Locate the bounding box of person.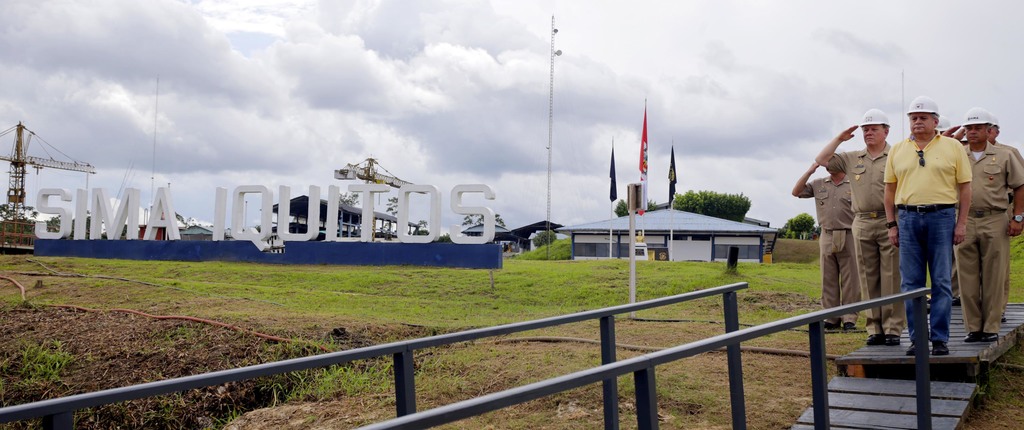
Bounding box: crop(895, 91, 980, 348).
